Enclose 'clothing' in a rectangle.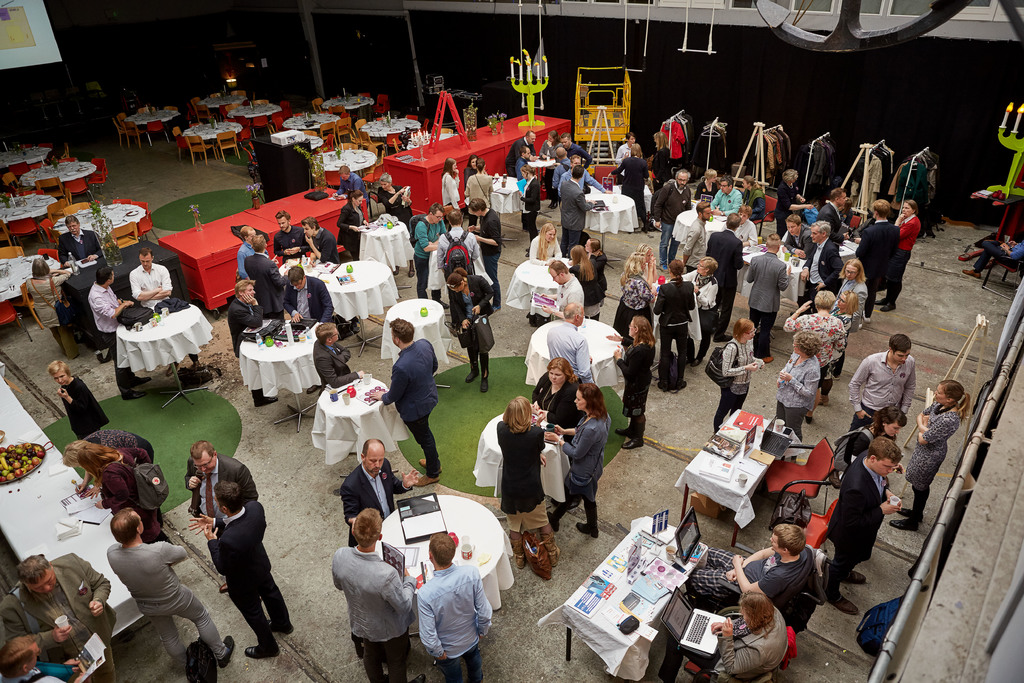
[751,256,786,363].
